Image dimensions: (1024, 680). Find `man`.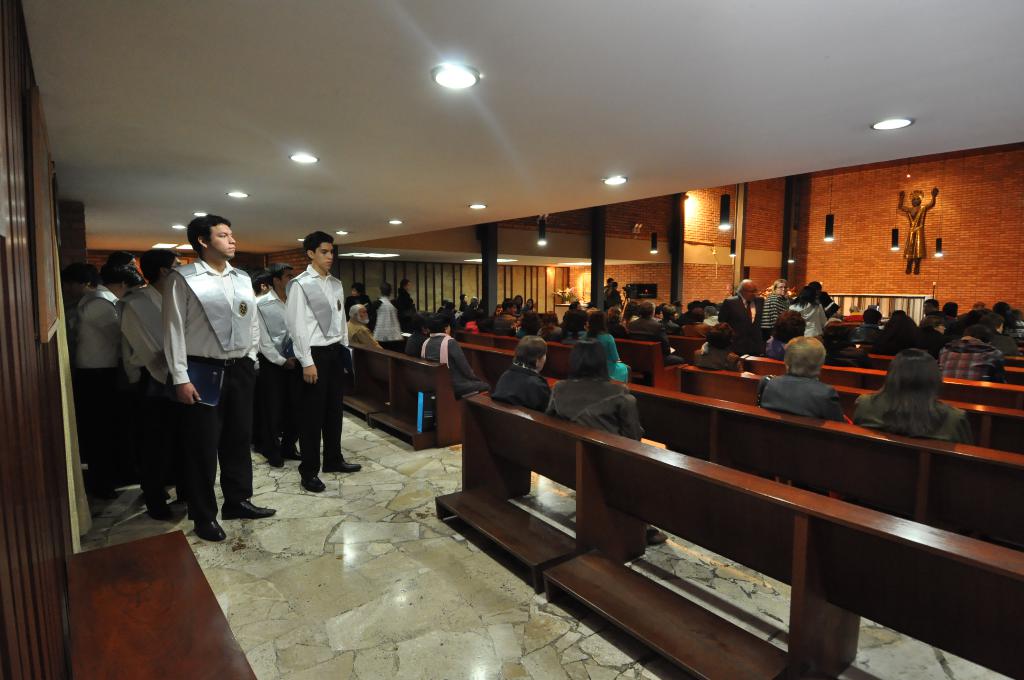
897/186/937/273.
